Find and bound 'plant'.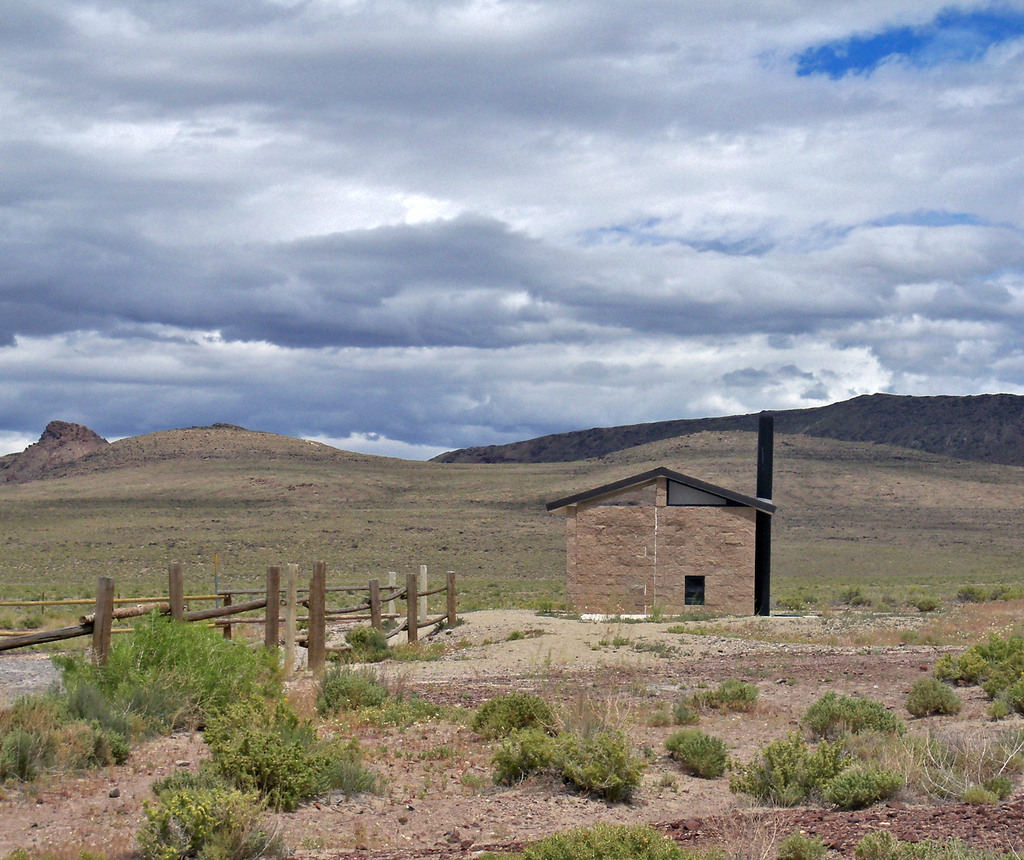
Bound: [x1=871, y1=824, x2=992, y2=859].
